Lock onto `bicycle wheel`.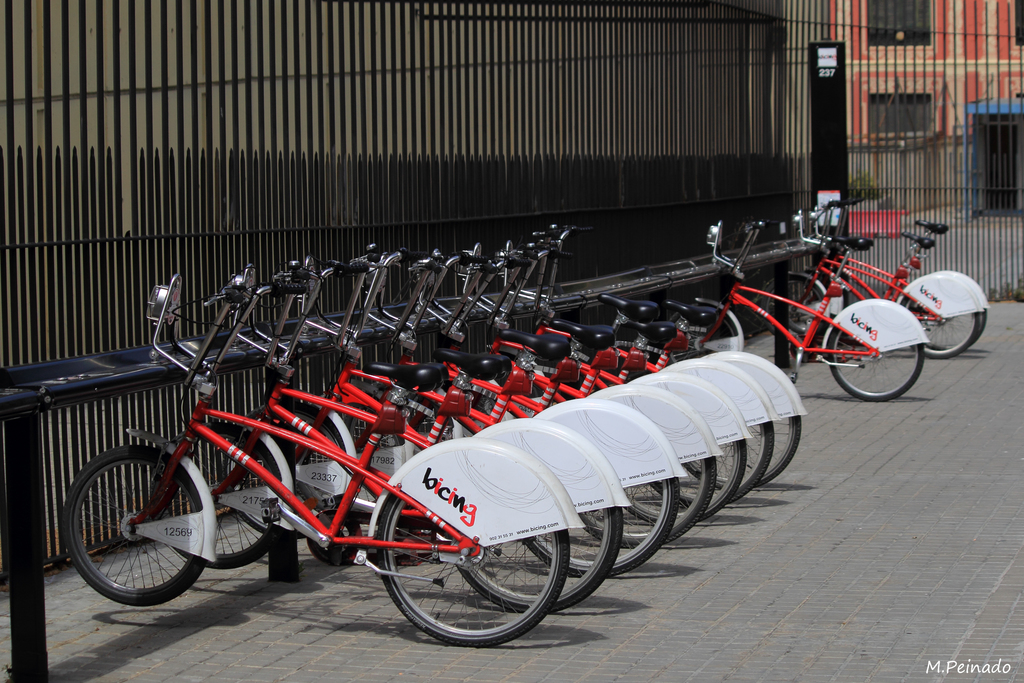
Locked: BBox(669, 304, 734, 367).
